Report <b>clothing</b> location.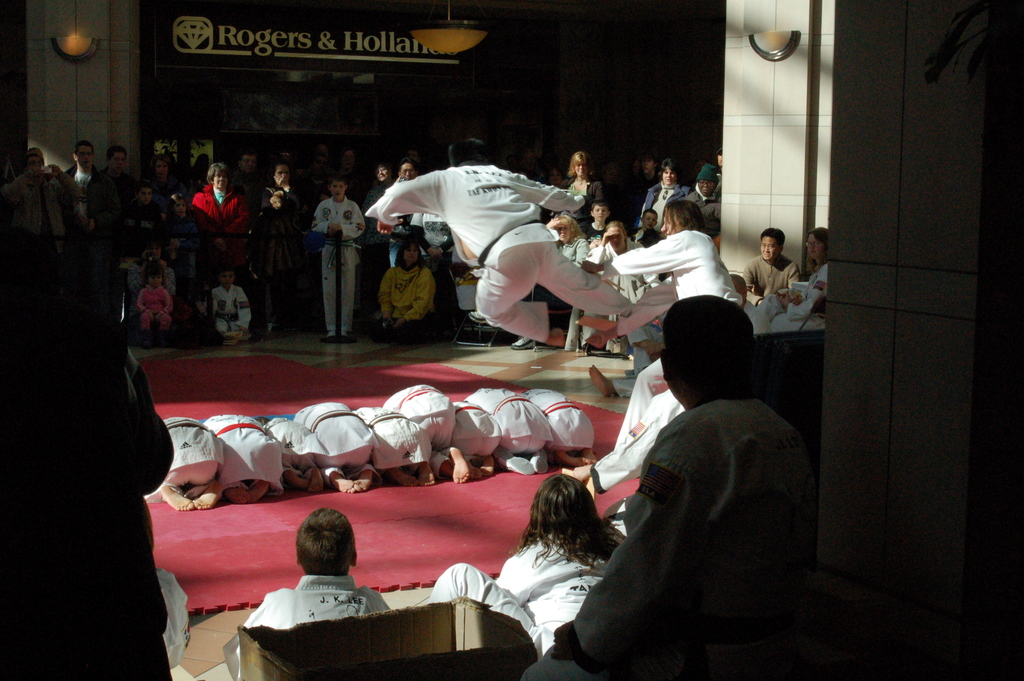
Report: bbox=[255, 180, 307, 334].
